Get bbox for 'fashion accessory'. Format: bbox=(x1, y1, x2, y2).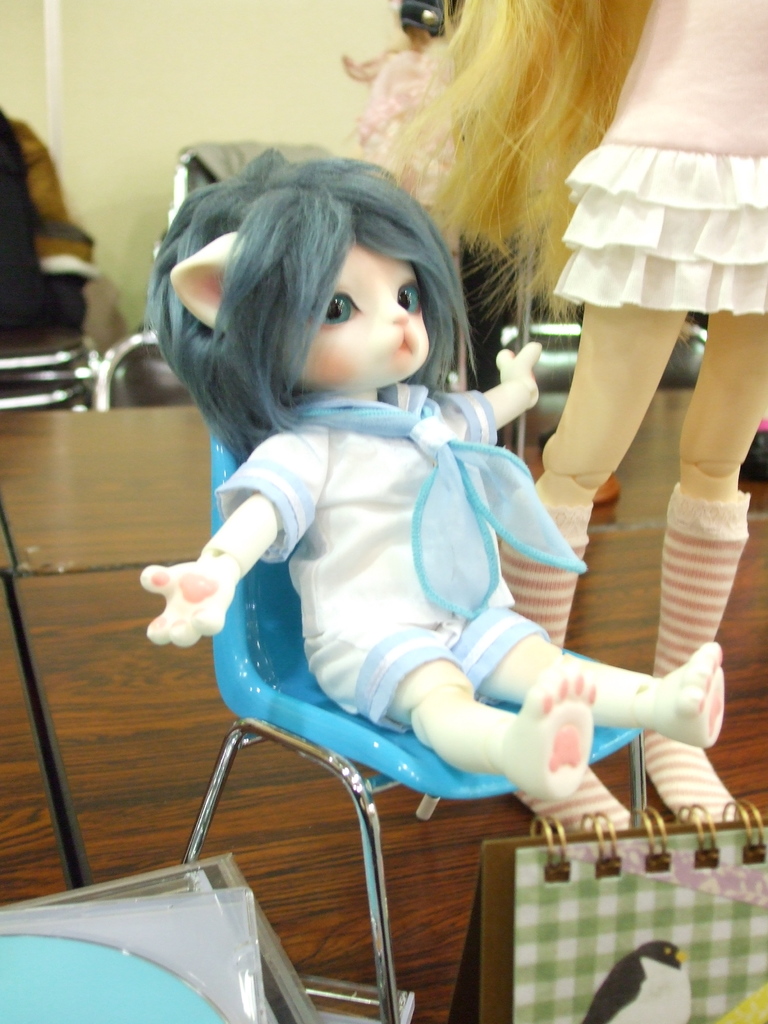
bbox=(287, 374, 588, 627).
